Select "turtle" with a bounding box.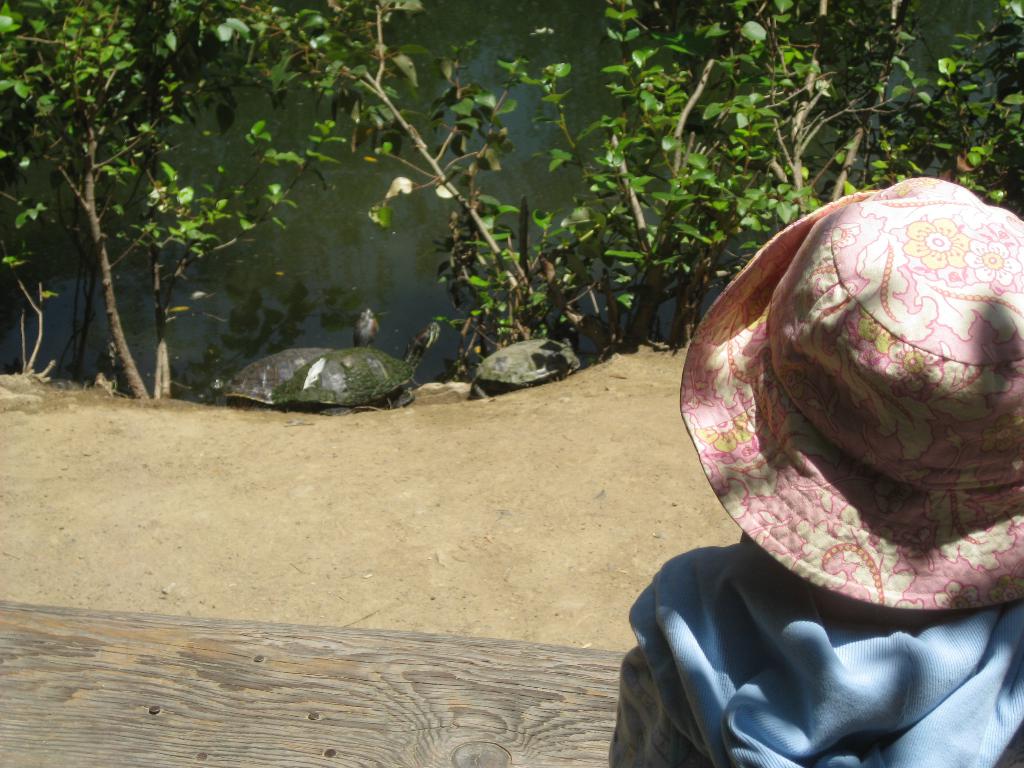
271,321,440,415.
